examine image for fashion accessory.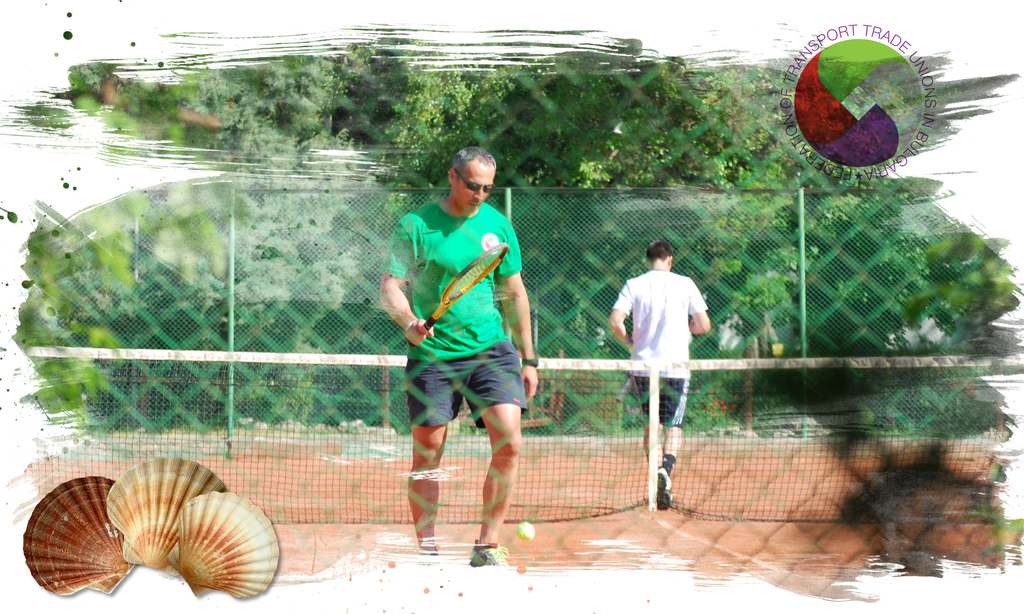
Examination result: <bbox>467, 539, 511, 571</bbox>.
